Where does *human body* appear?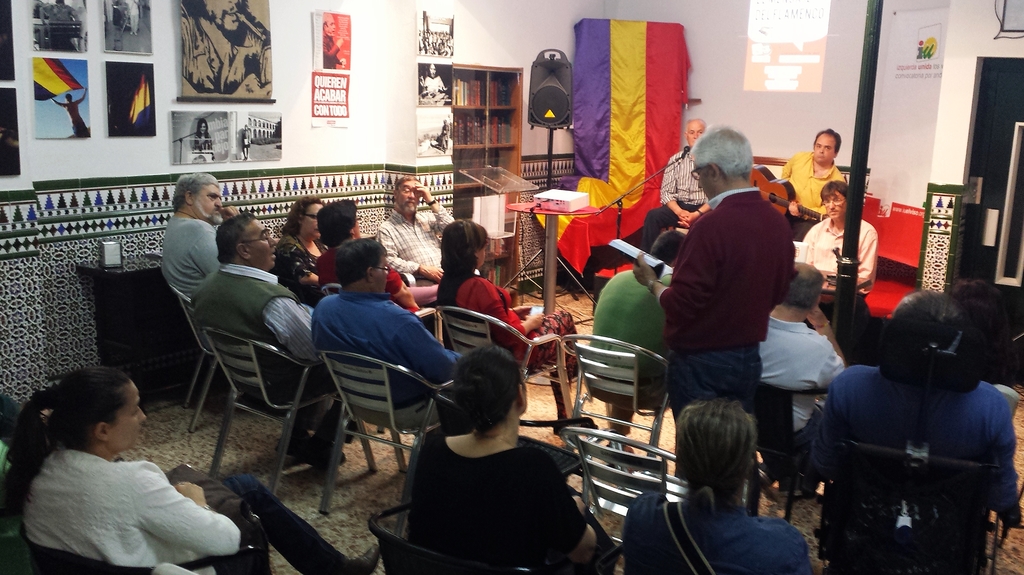
Appears at (9,393,269,571).
